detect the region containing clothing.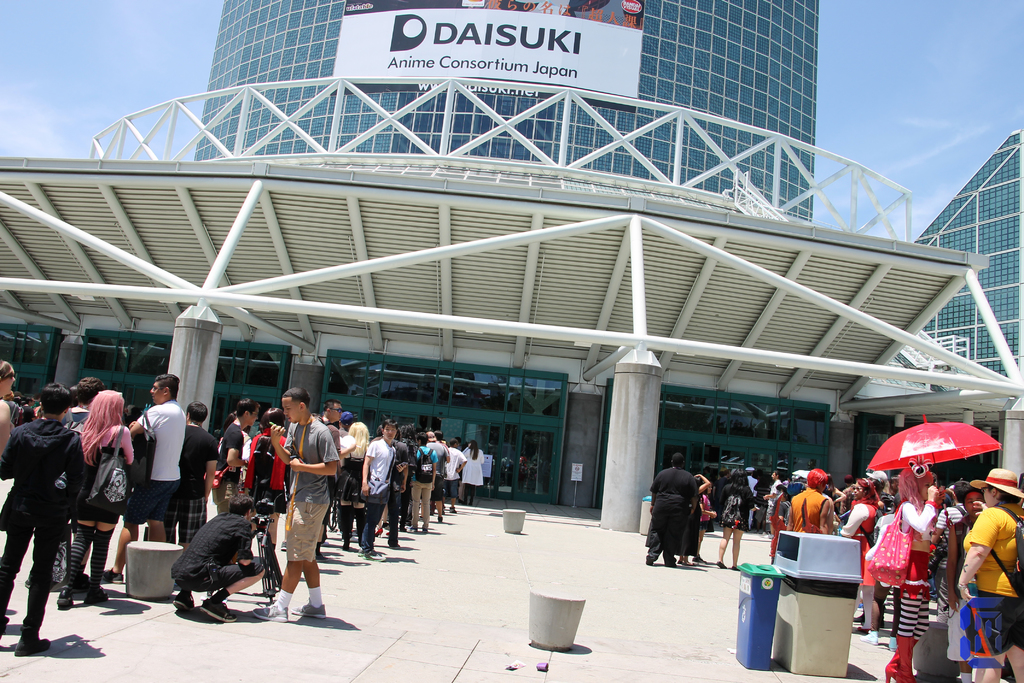
bbox(882, 499, 938, 645).
